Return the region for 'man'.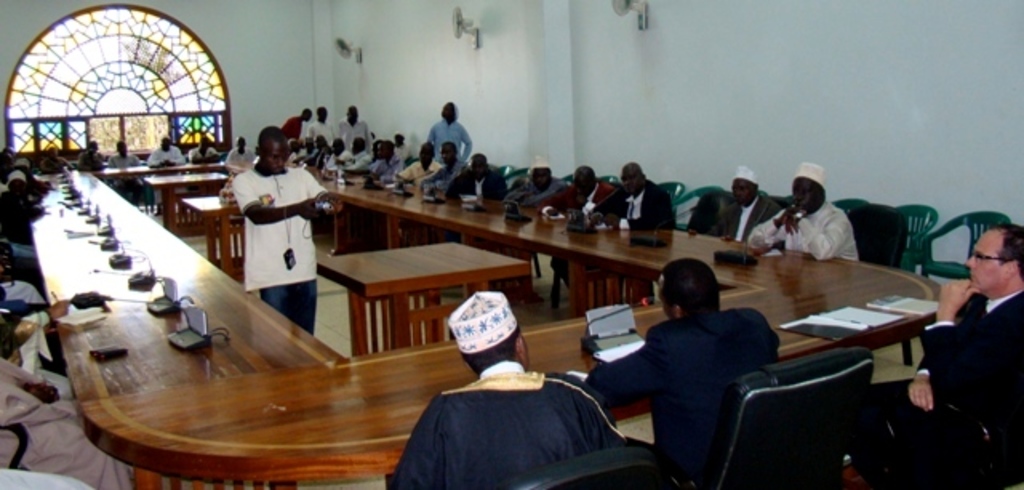
bbox=(0, 144, 38, 176).
